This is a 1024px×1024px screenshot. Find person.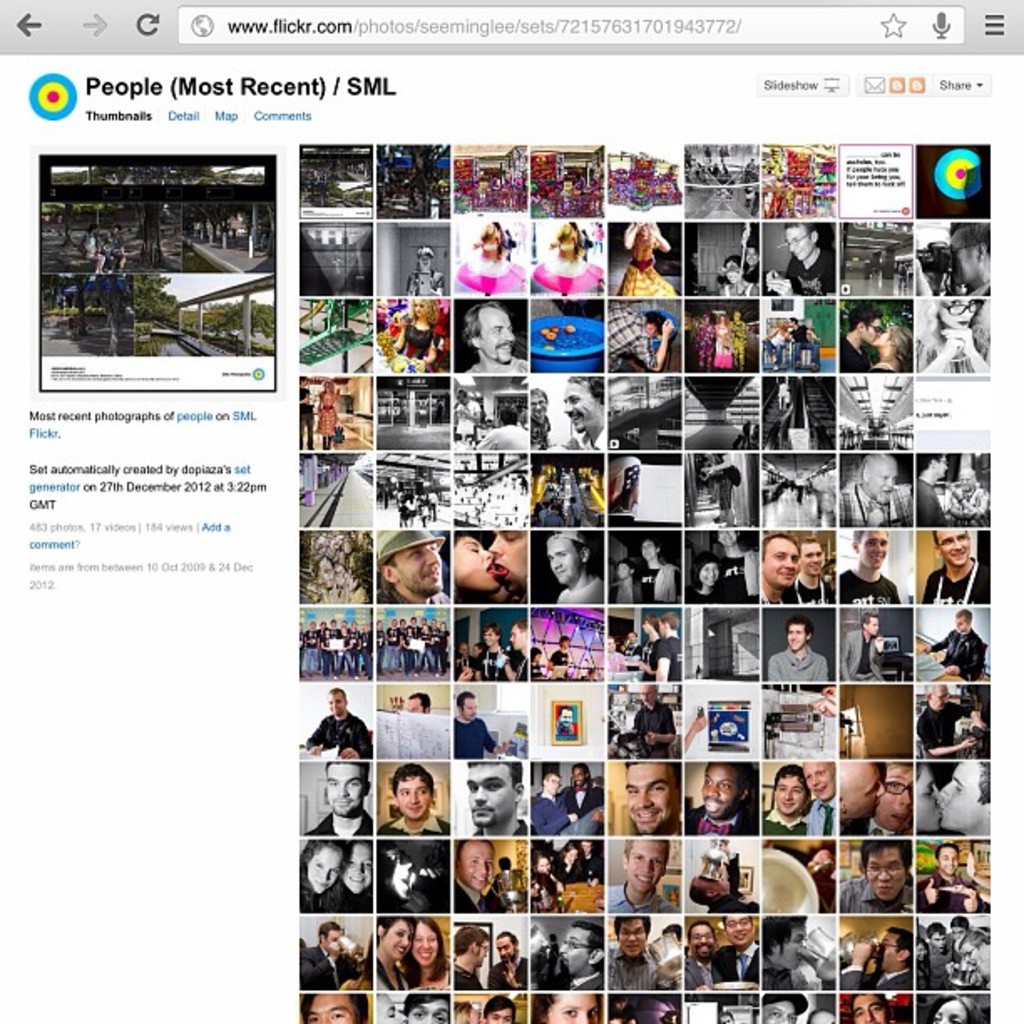
Bounding box: [left=842, top=450, right=915, bottom=527].
